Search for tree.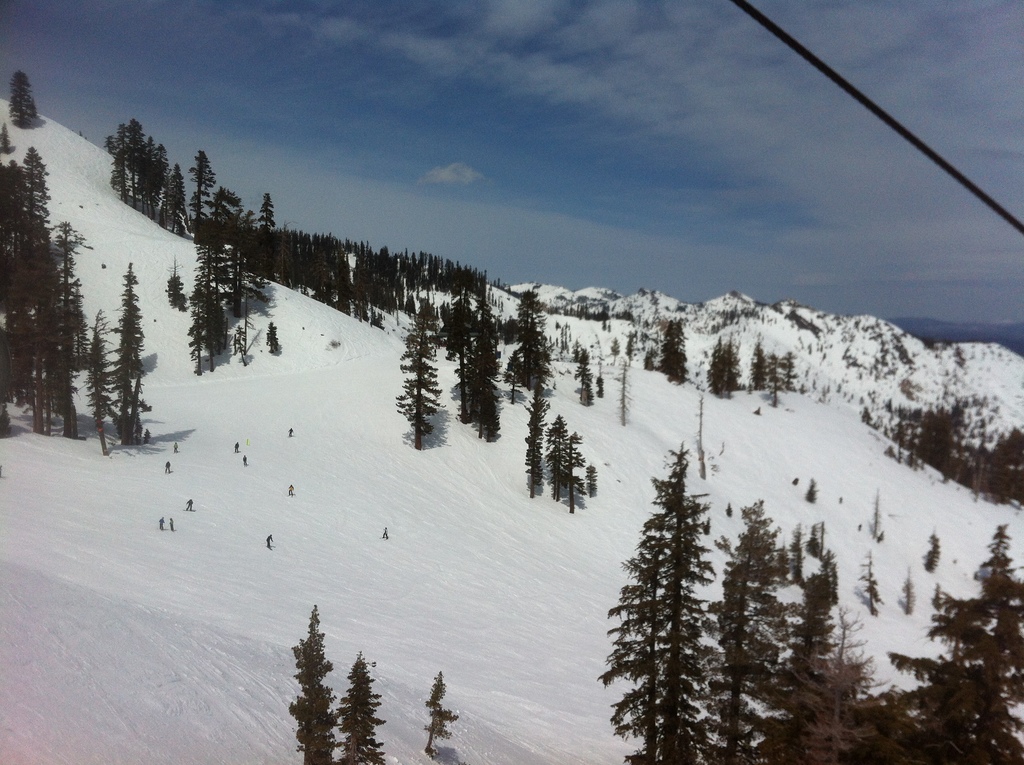
Found at x1=470, y1=308, x2=514, y2=455.
